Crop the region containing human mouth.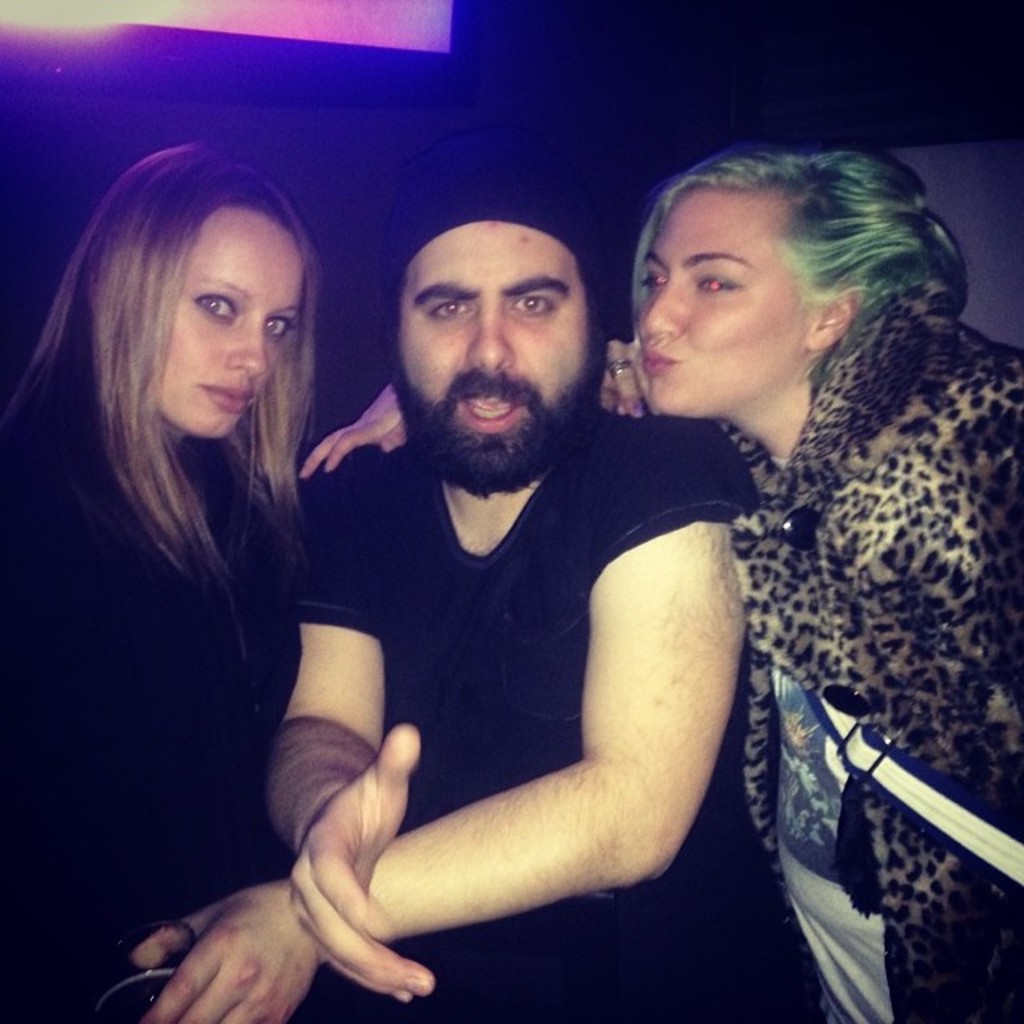
Crop region: <bbox>458, 387, 522, 432</bbox>.
